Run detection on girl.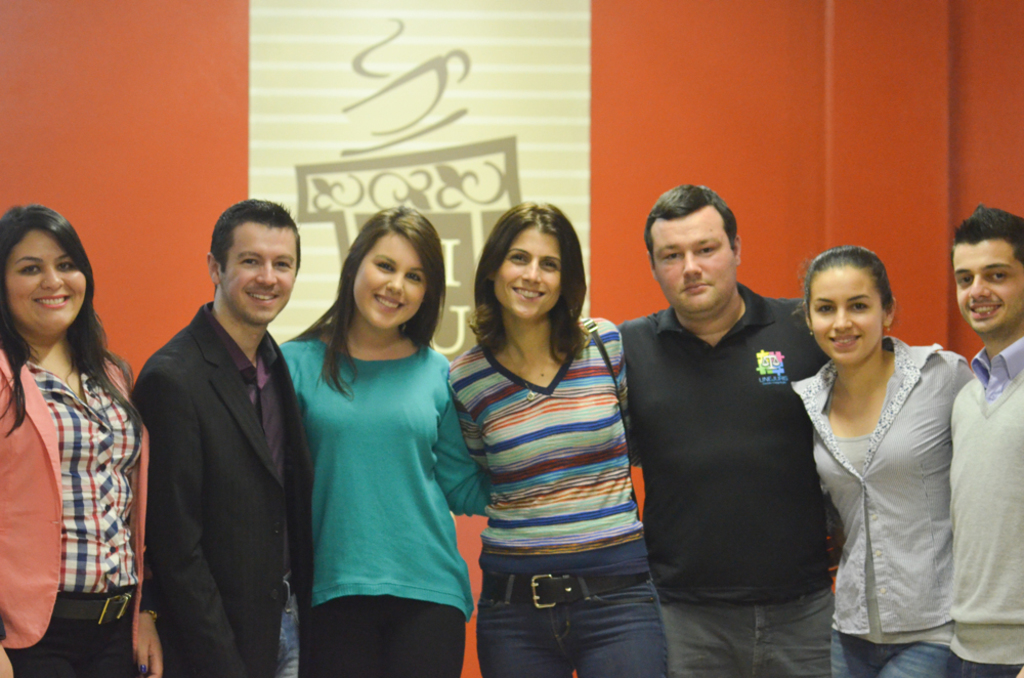
Result: (259, 197, 490, 677).
